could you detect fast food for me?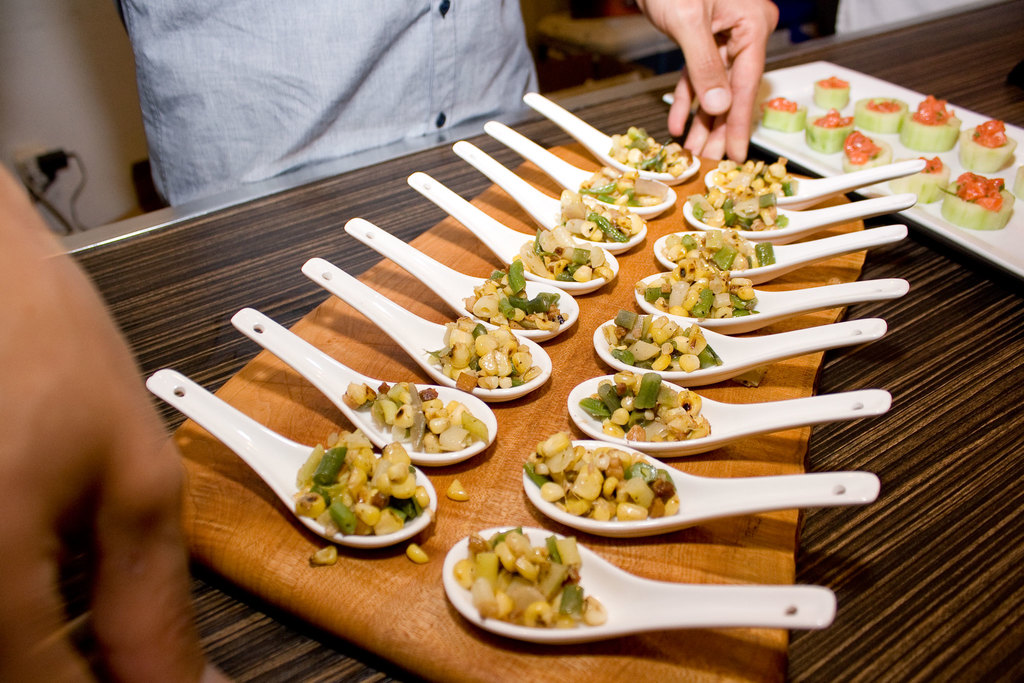
Detection result: [687, 195, 787, 220].
